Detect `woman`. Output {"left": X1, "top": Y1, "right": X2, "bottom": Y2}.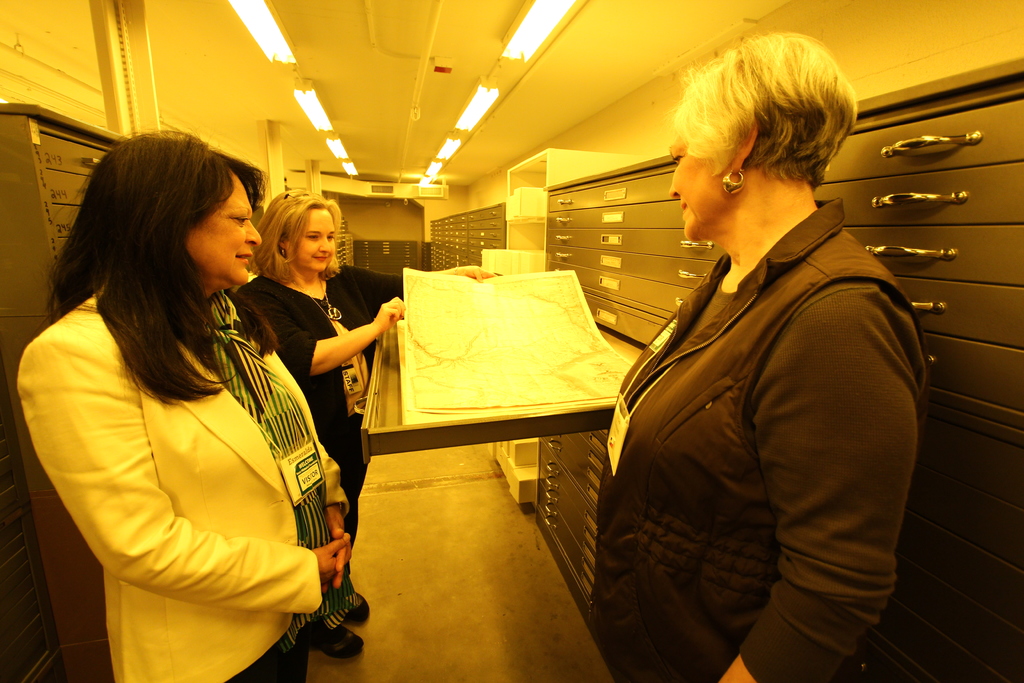
{"left": 22, "top": 112, "right": 359, "bottom": 682}.
